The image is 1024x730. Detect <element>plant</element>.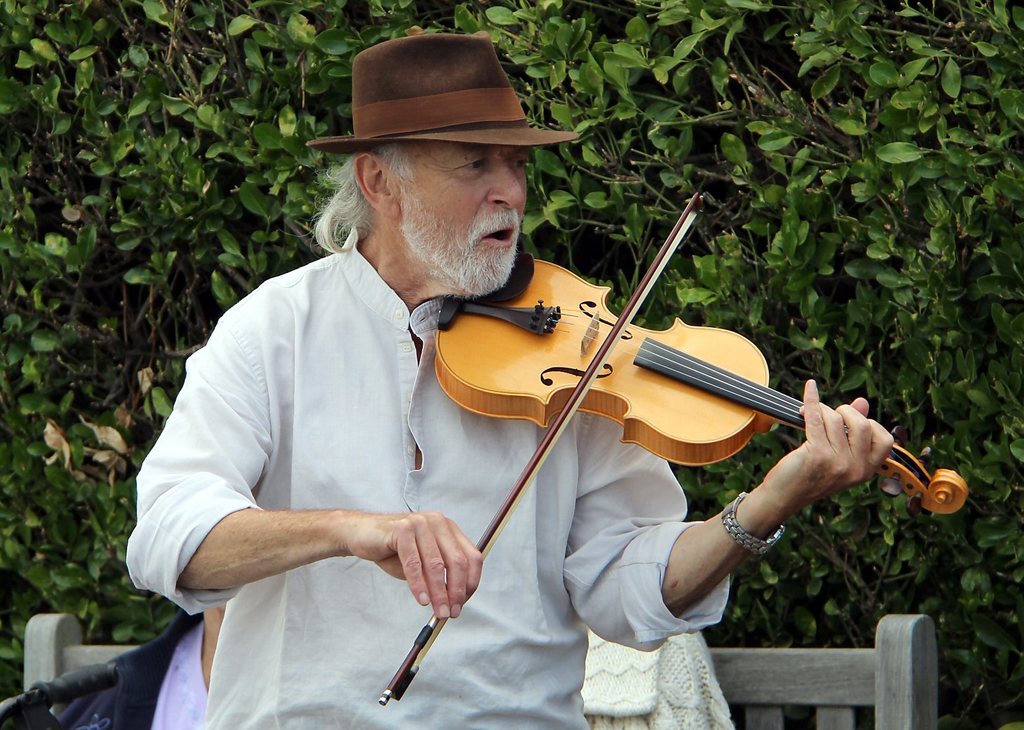
Detection: locate(0, 0, 1023, 729).
